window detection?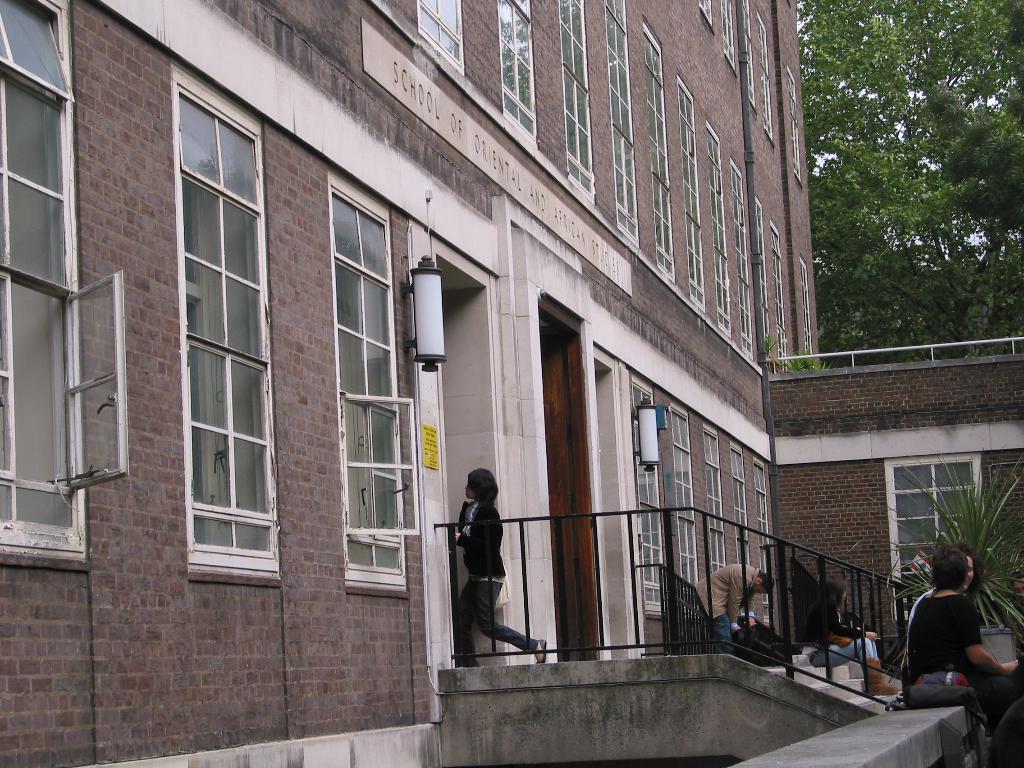
box(719, 0, 739, 76)
